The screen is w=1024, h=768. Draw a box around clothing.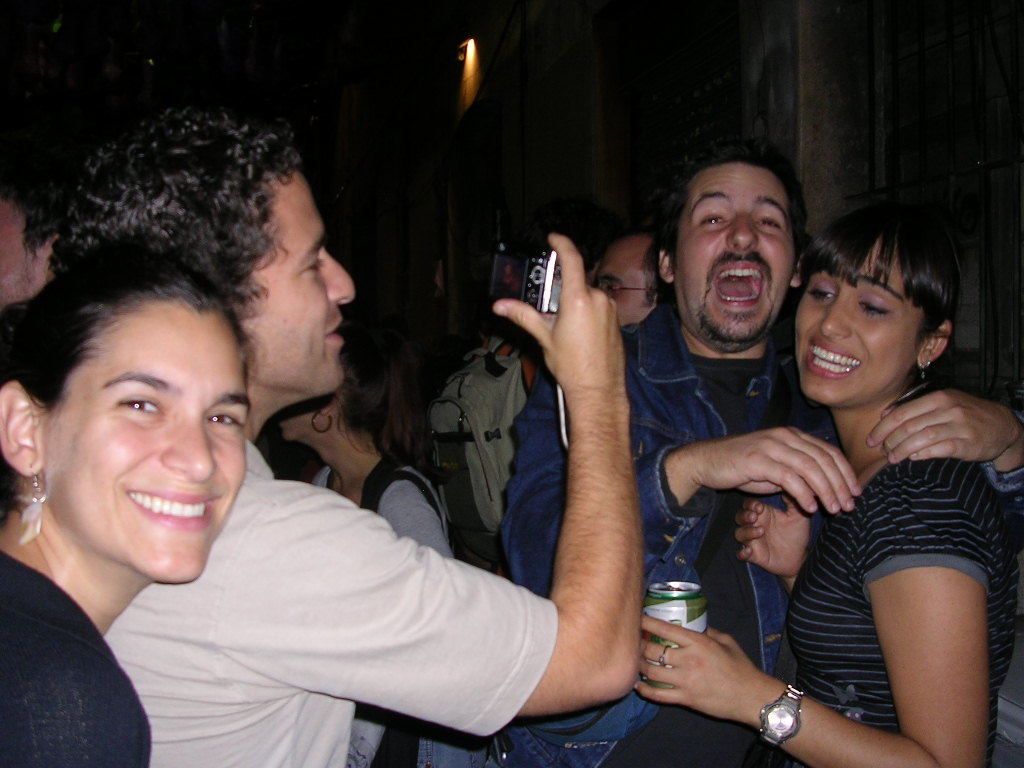
crop(786, 374, 1004, 717).
